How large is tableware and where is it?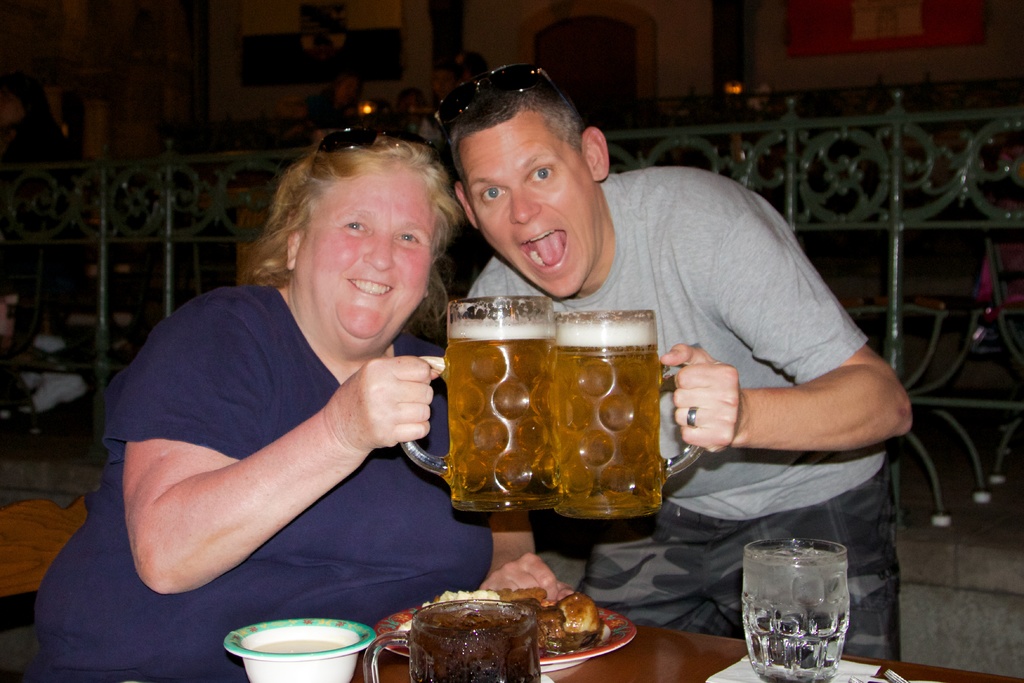
Bounding box: select_region(376, 598, 639, 676).
